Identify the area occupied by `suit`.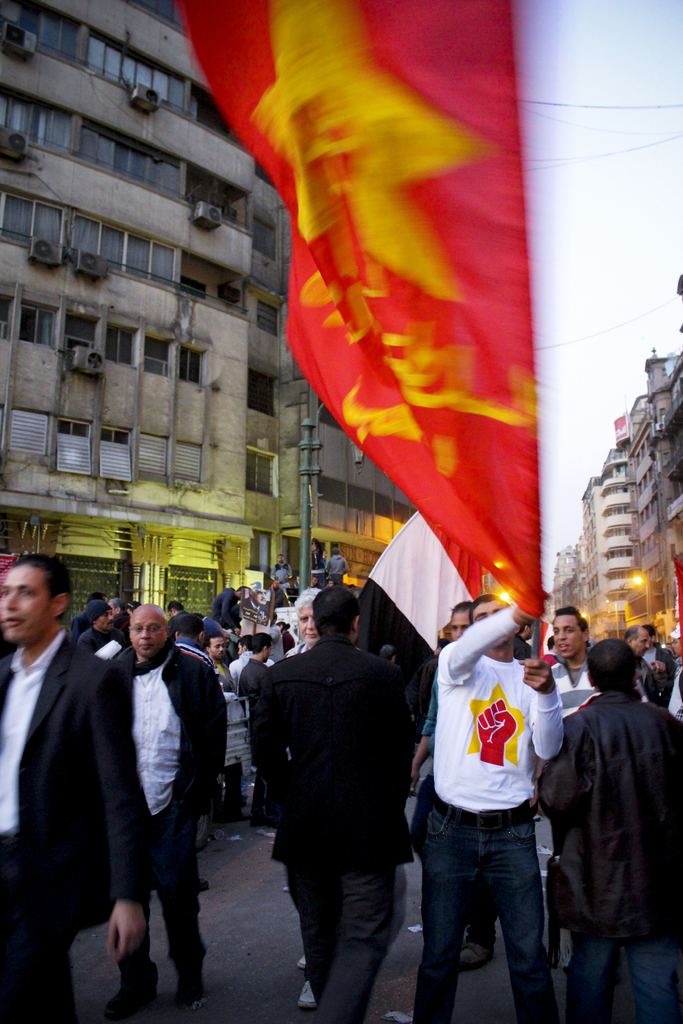
Area: locate(11, 566, 154, 995).
